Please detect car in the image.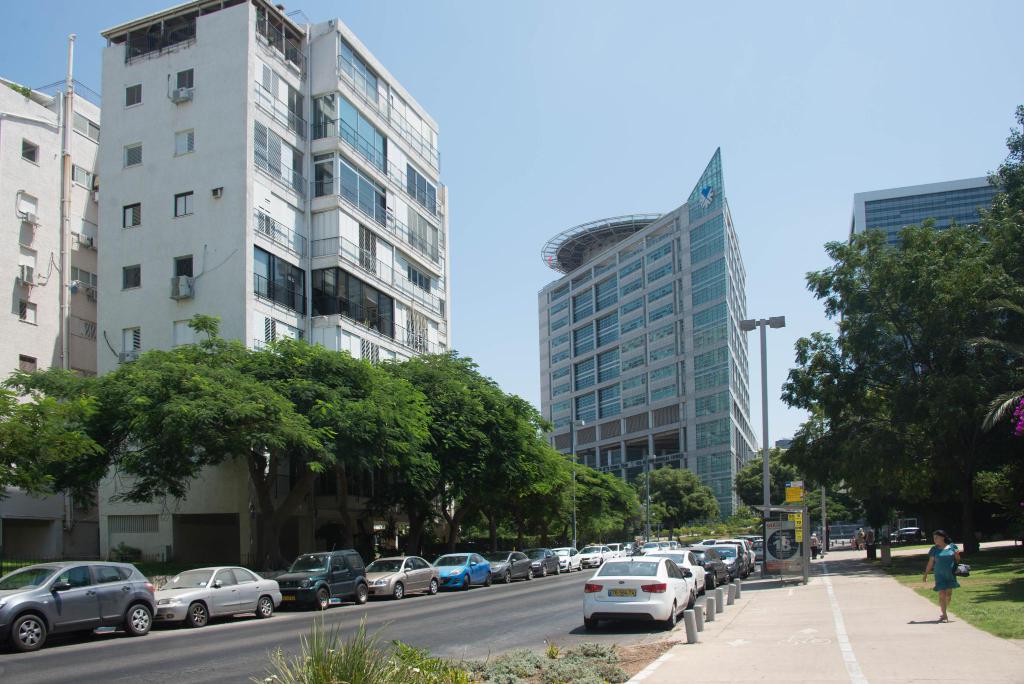
crop(269, 543, 369, 608).
